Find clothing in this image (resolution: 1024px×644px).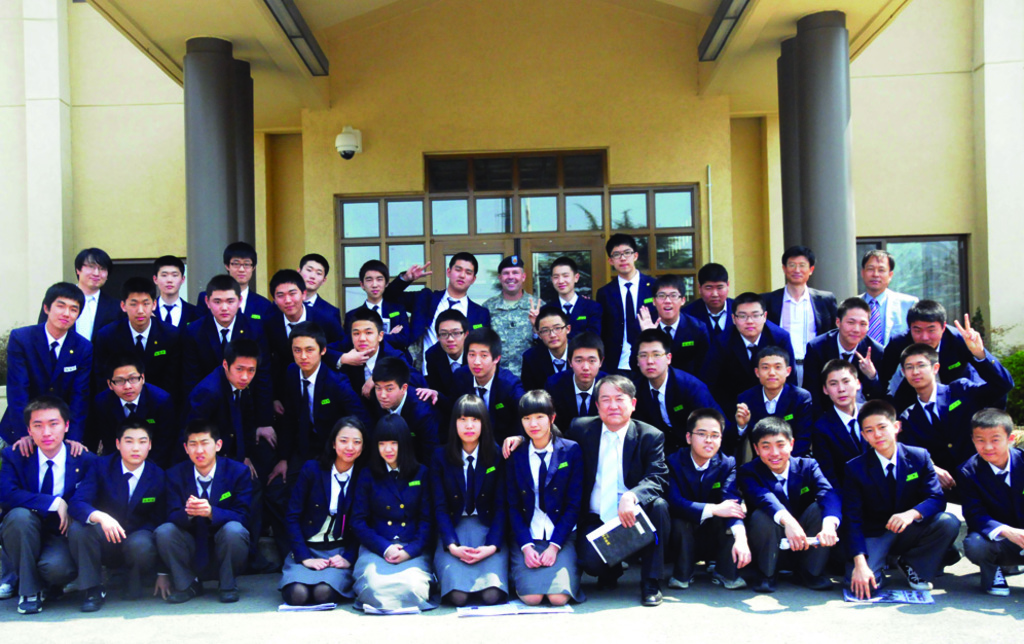
(0,432,93,603).
